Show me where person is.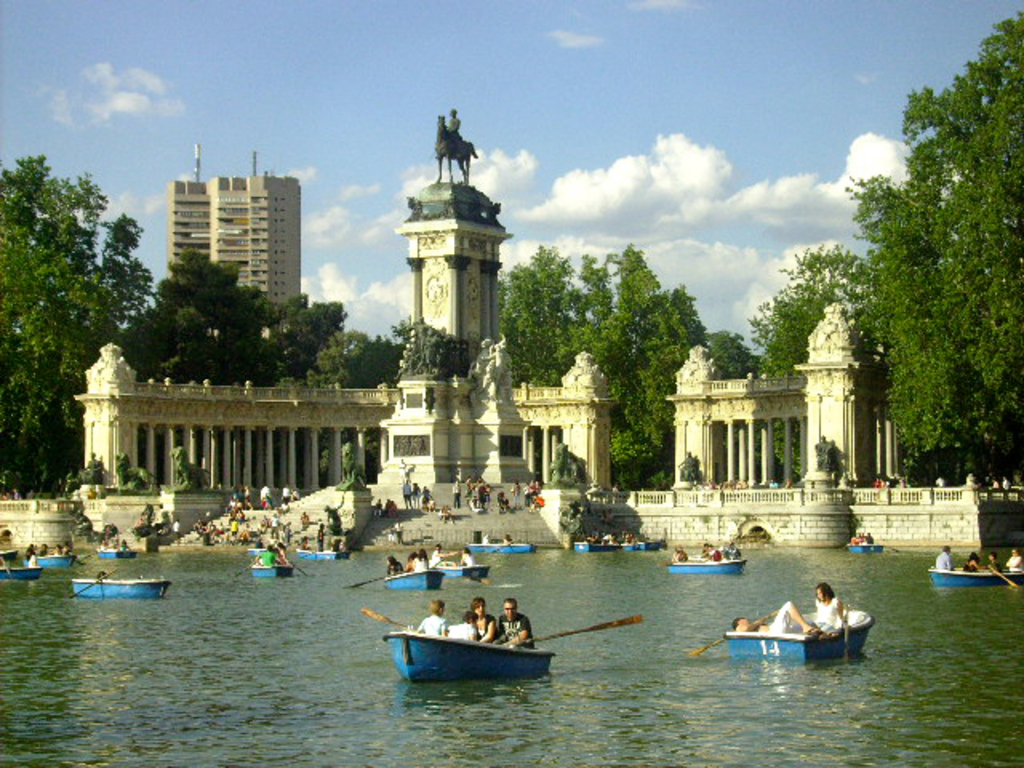
person is at [x1=443, y1=109, x2=461, y2=141].
